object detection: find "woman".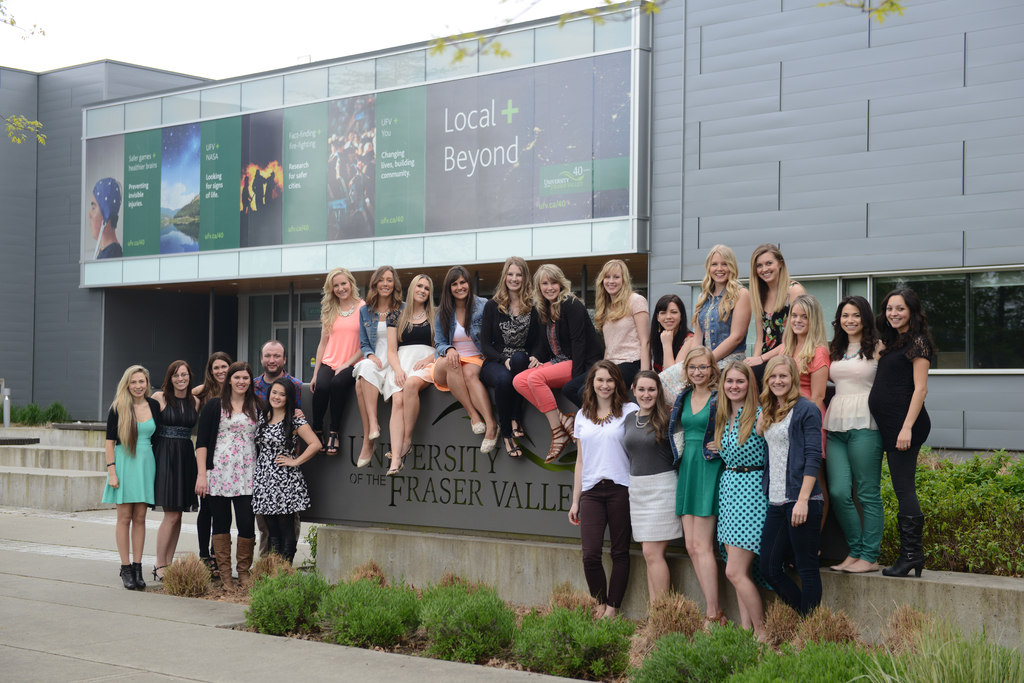
567 357 641 621.
